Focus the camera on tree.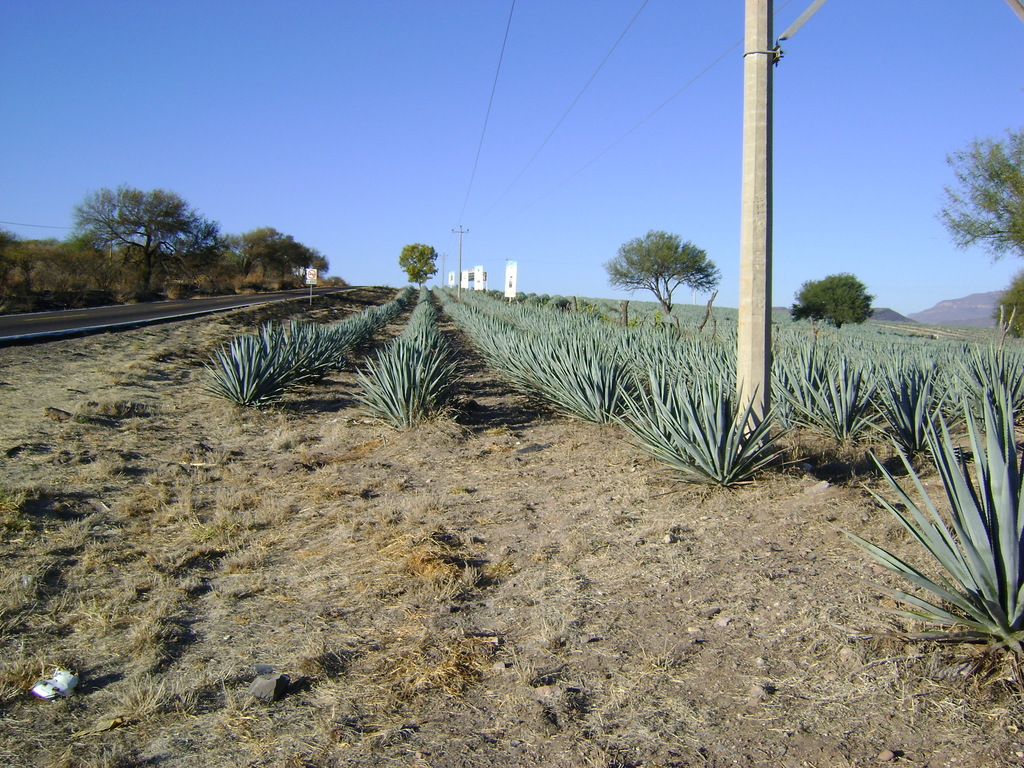
Focus region: crop(394, 239, 442, 292).
